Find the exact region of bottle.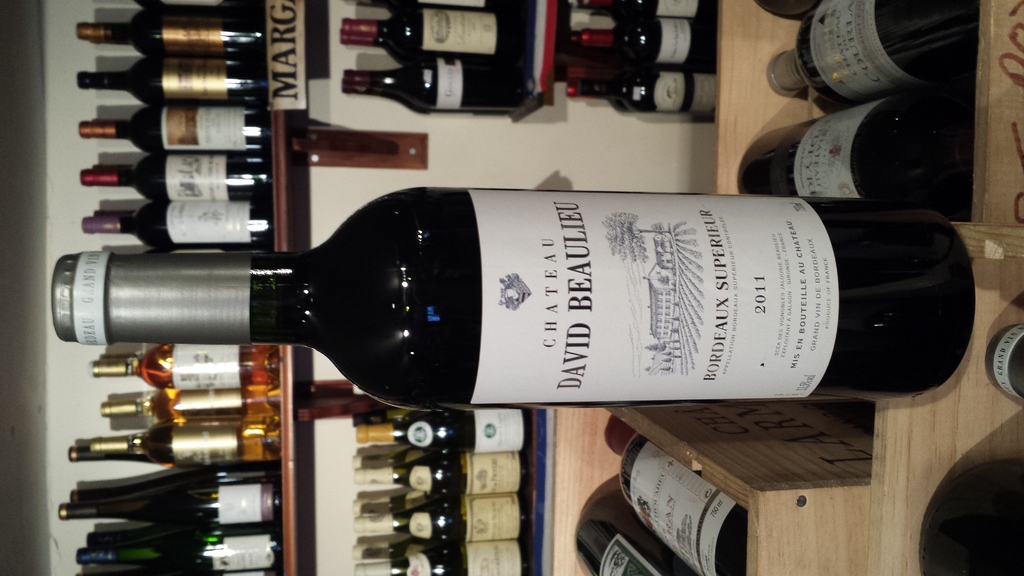
Exact region: (362,497,521,536).
